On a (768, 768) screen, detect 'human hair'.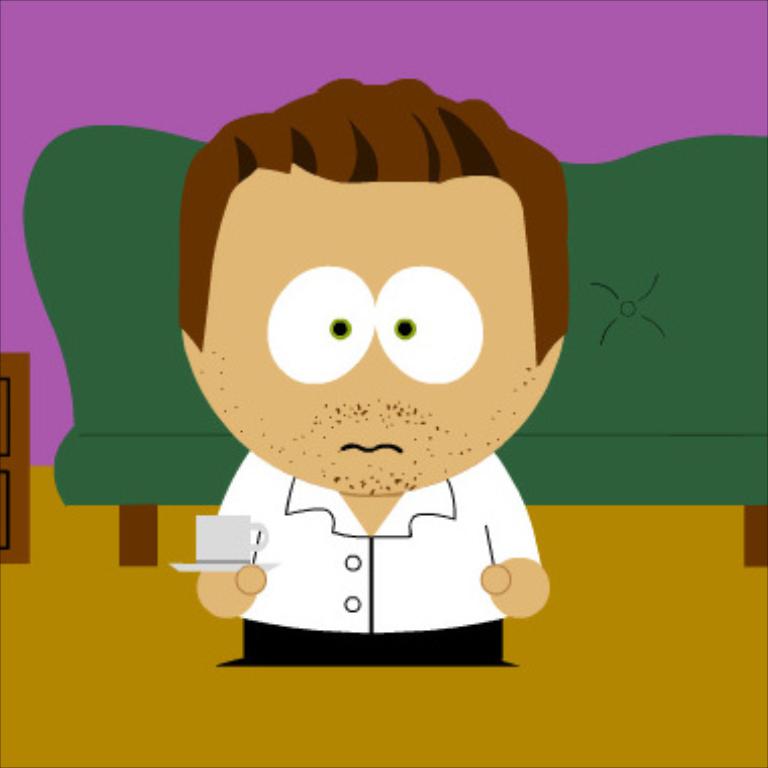
[174,69,574,356].
